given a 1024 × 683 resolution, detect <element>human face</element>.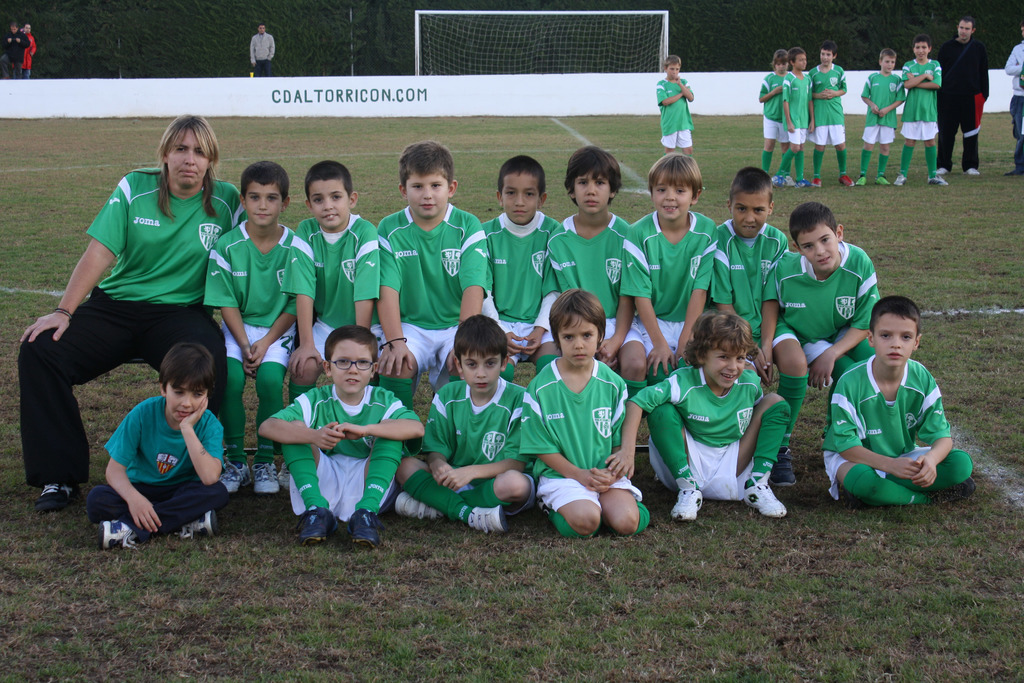
BBox(166, 128, 212, 192).
